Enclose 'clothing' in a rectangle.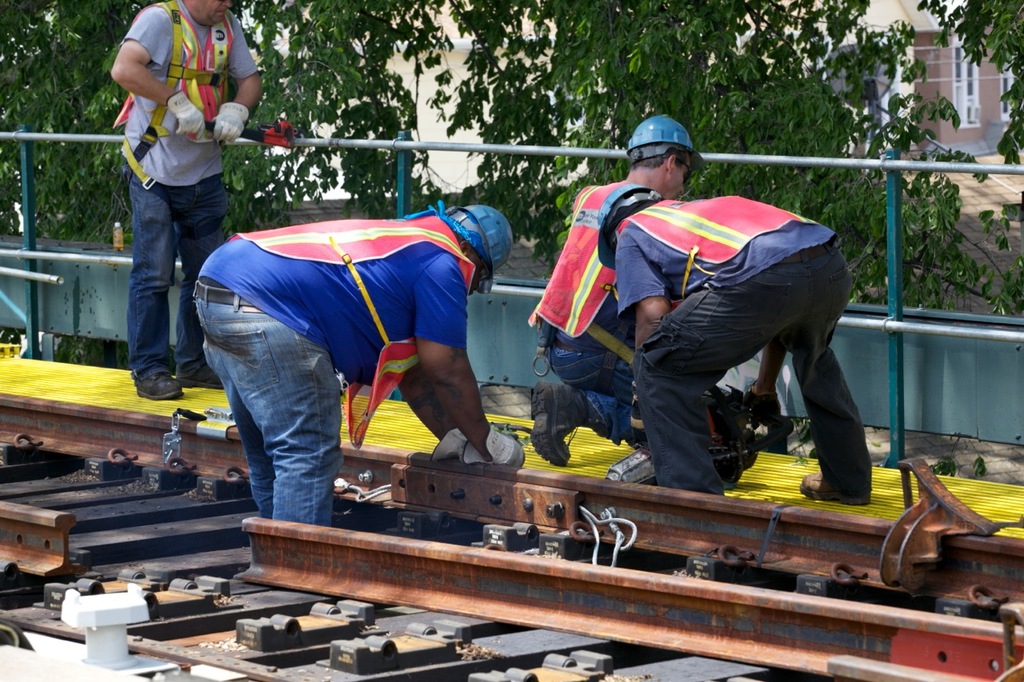
113,0,274,381.
